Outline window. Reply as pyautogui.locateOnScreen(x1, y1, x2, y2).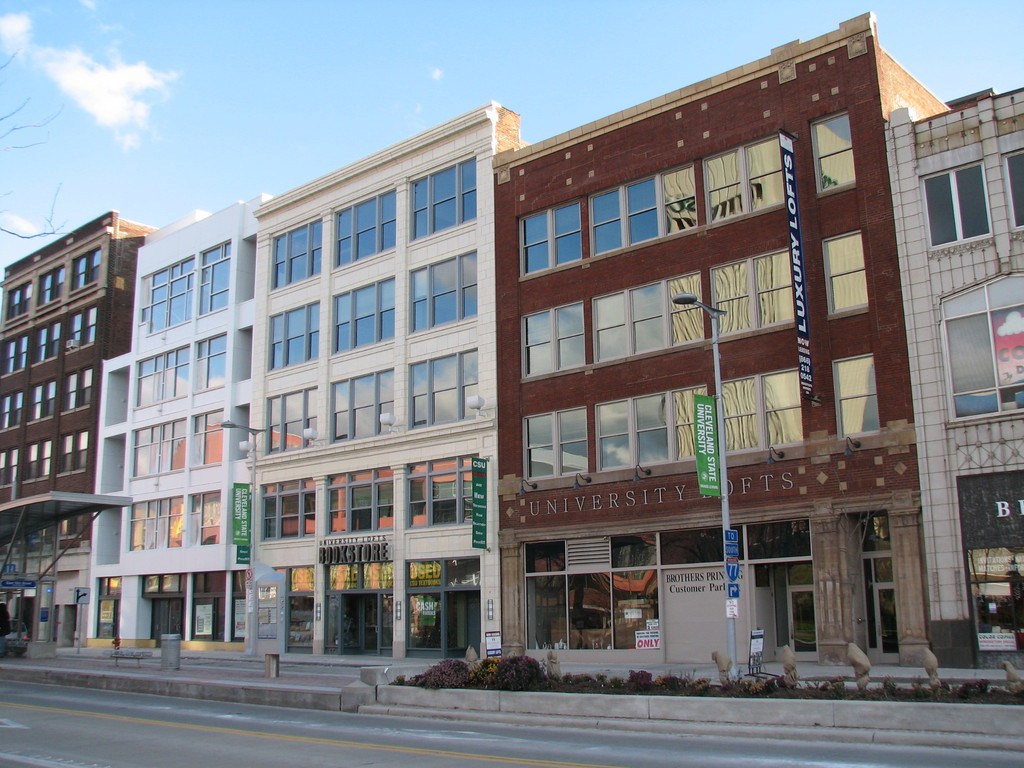
pyautogui.locateOnScreen(333, 369, 396, 442).
